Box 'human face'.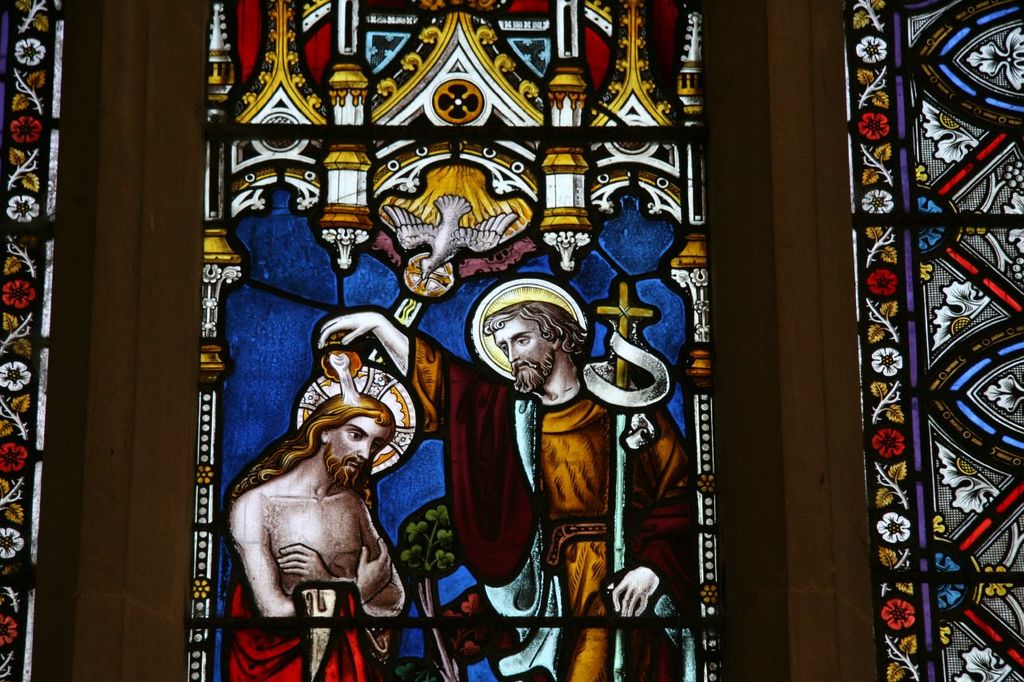
left=491, top=320, right=565, bottom=401.
